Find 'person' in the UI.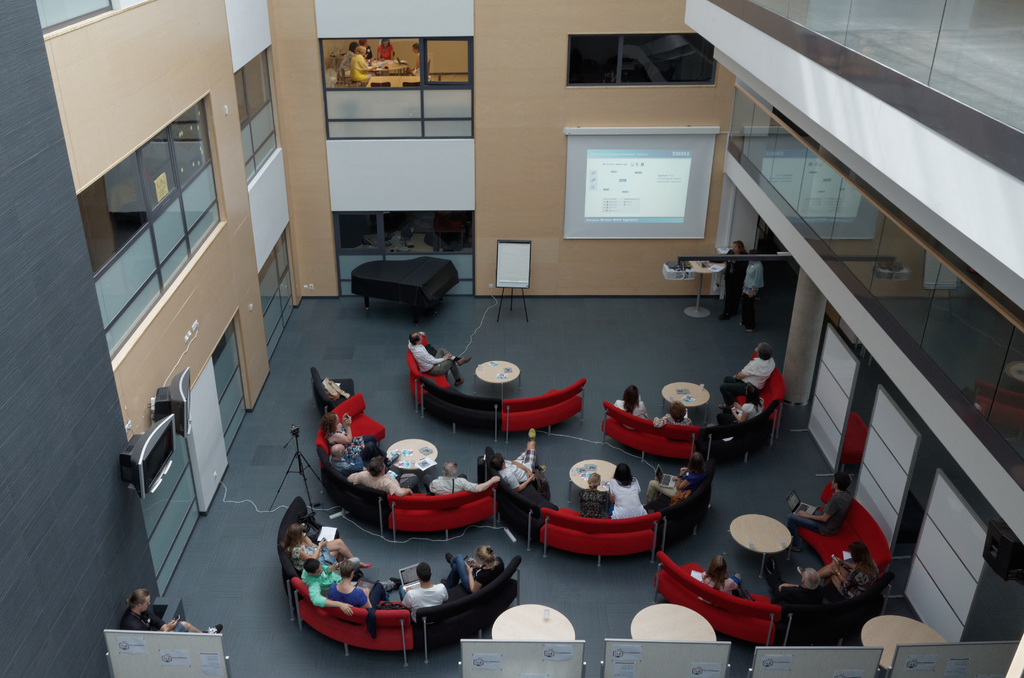
UI element at [left=357, top=34, right=373, bottom=45].
